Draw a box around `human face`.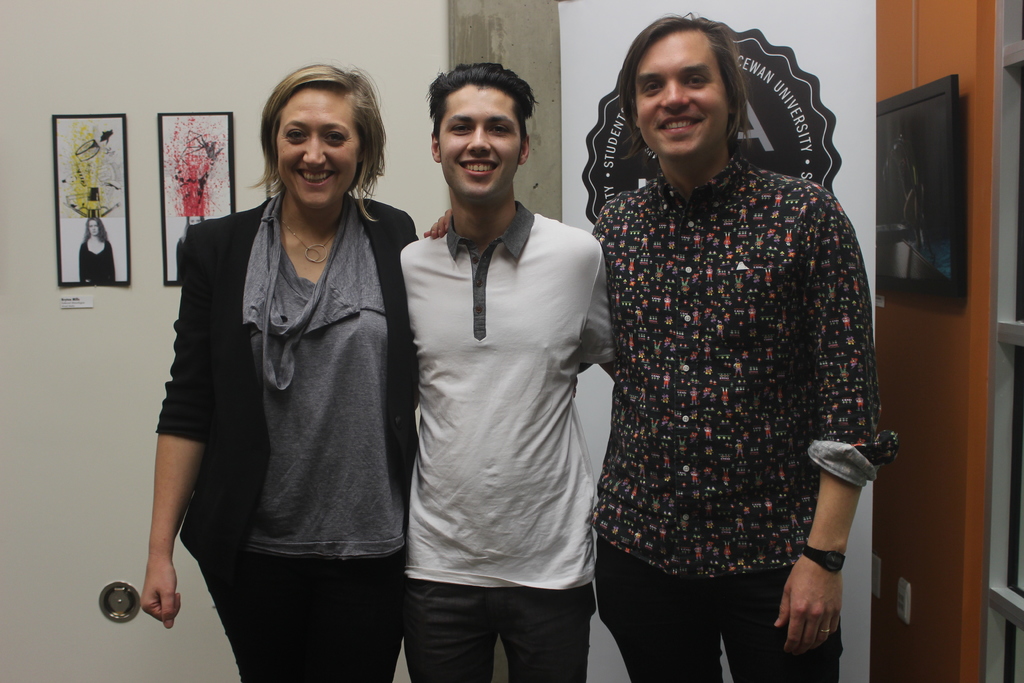
locate(637, 37, 733, 163).
